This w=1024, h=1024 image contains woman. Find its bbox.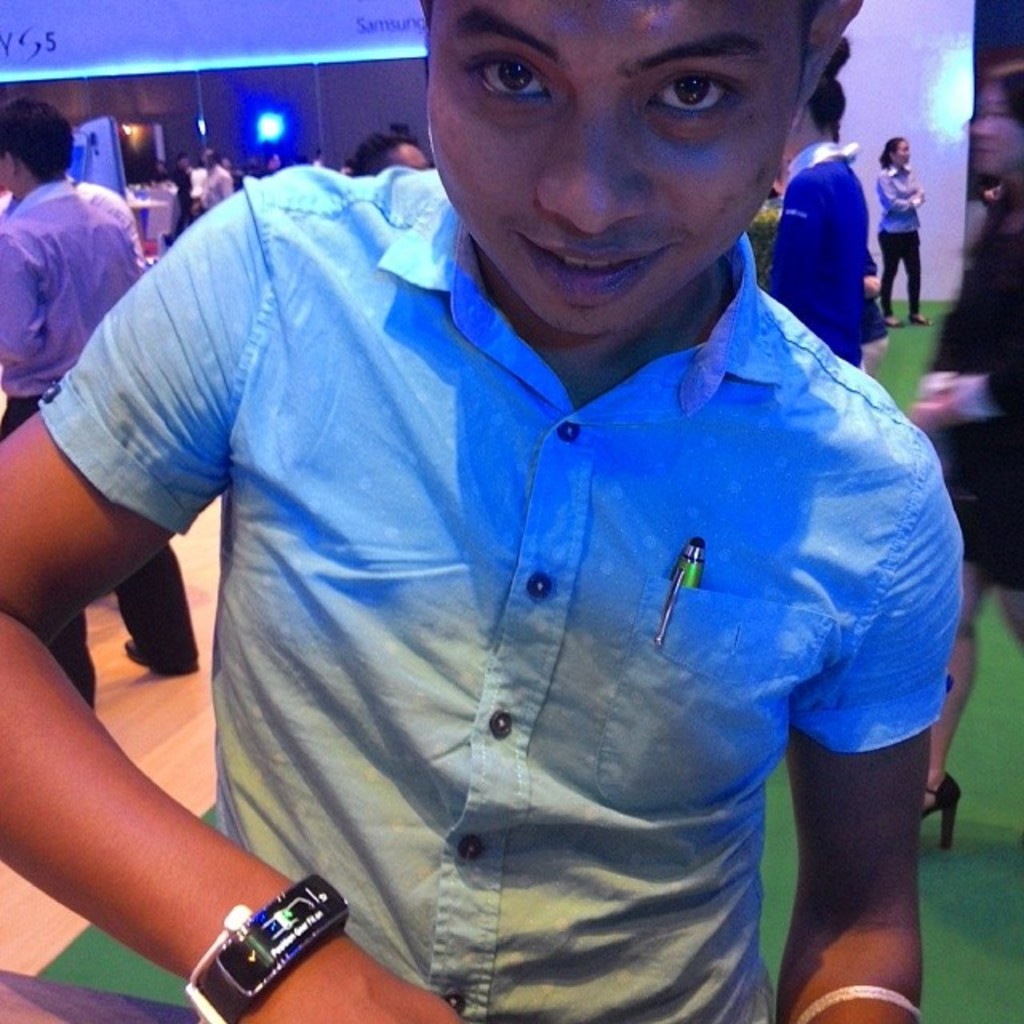
rect(880, 59, 1022, 859).
